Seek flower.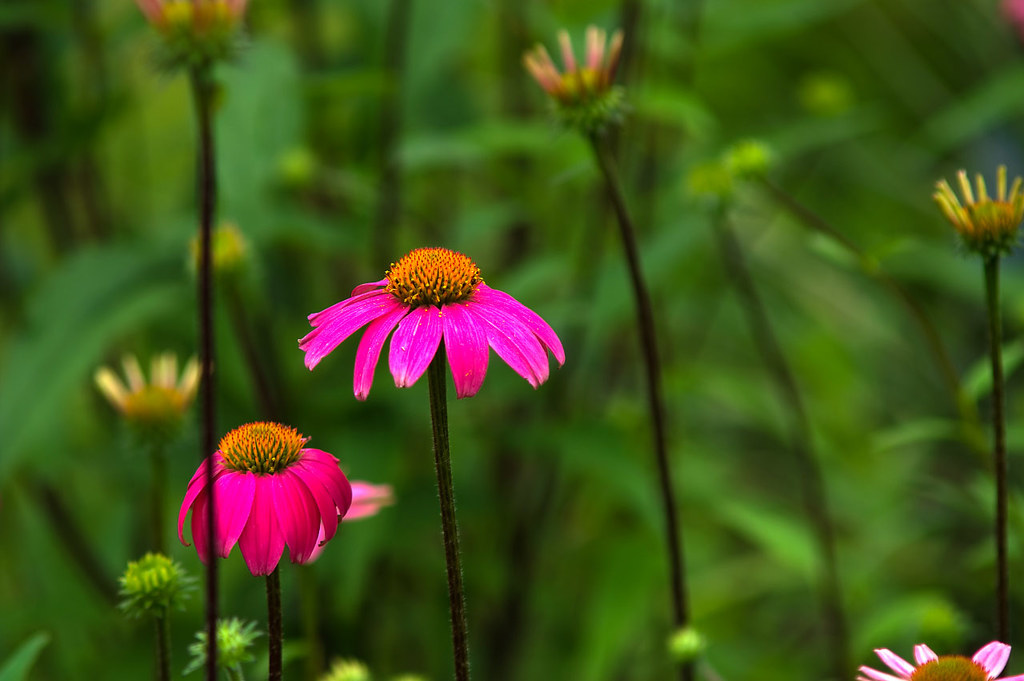
<region>178, 420, 356, 582</region>.
